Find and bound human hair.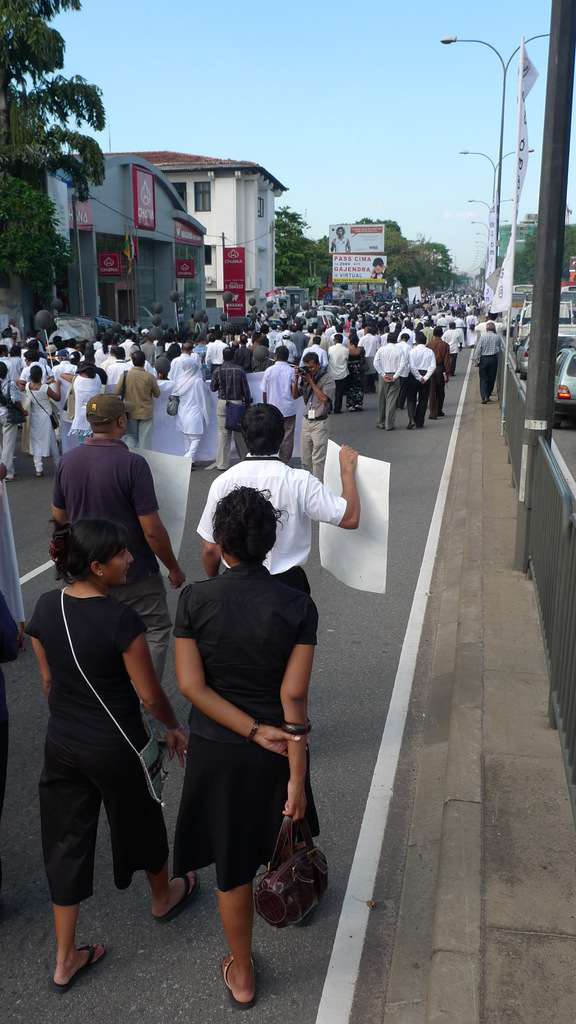
Bound: x1=301 y1=349 x2=317 y2=370.
